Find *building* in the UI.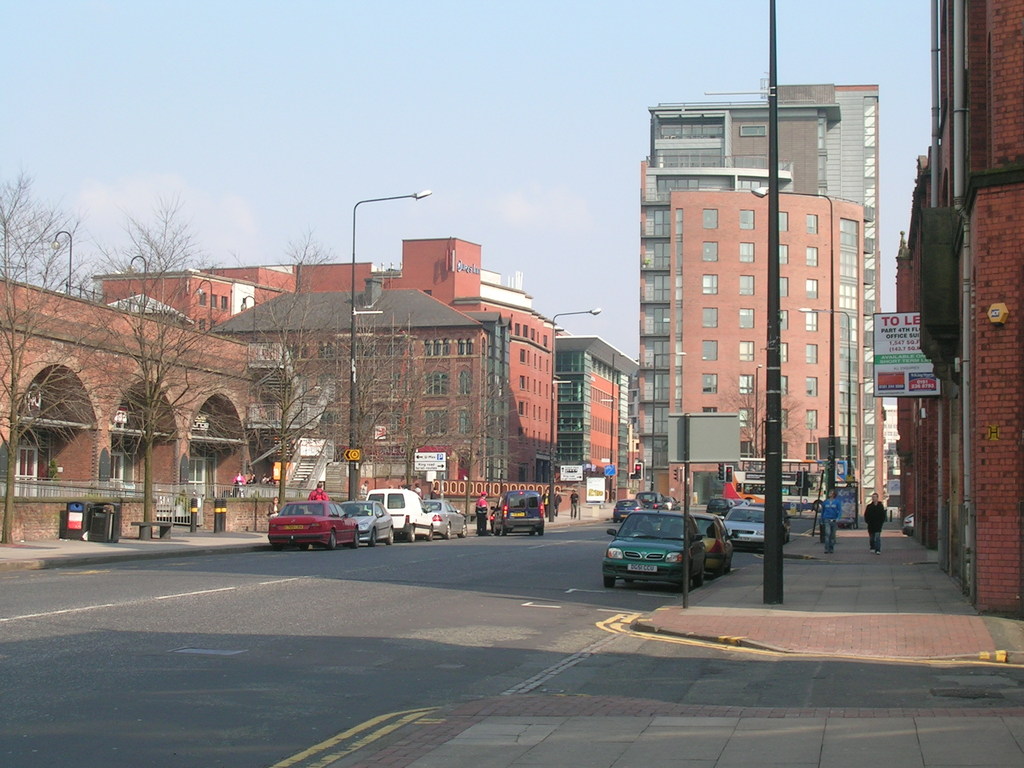
UI element at (left=638, top=84, right=879, bottom=504).
